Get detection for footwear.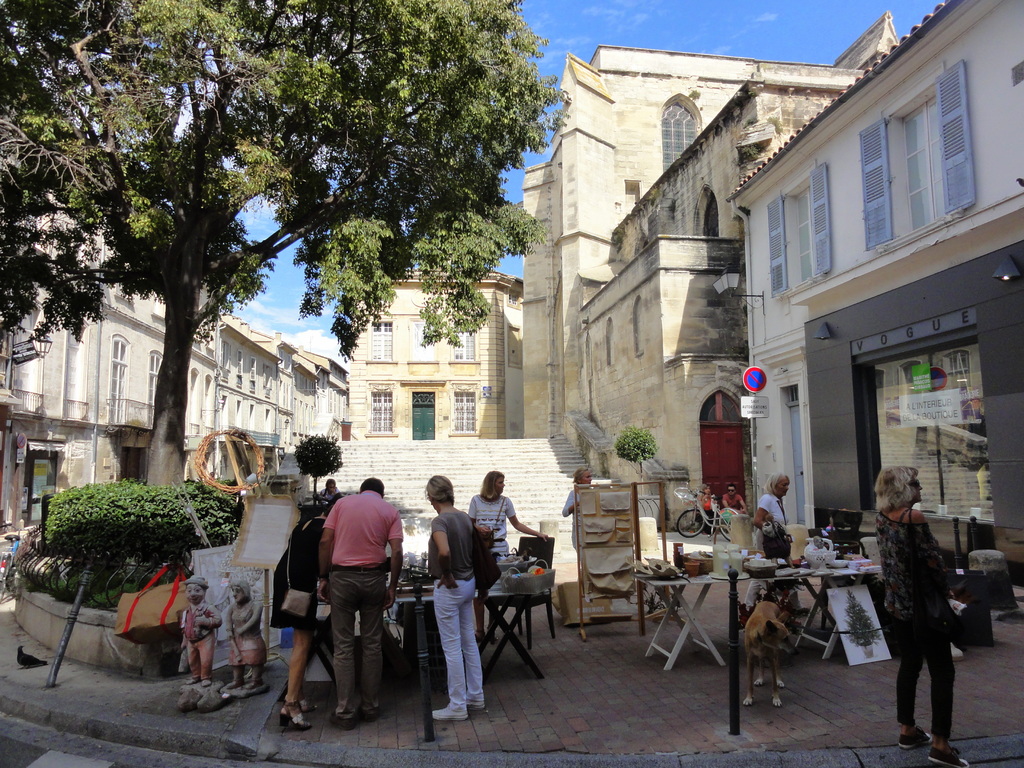
Detection: <region>185, 677, 202, 685</region>.
